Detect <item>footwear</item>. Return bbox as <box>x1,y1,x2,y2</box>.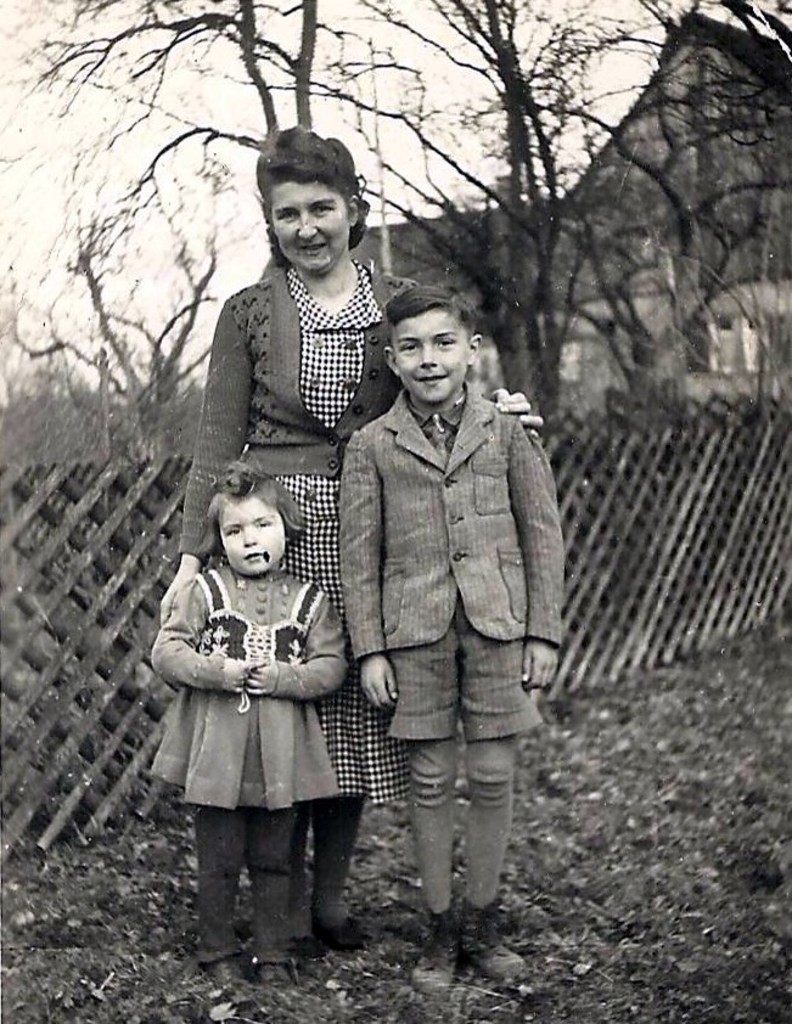
<box>313,905,352,941</box>.
